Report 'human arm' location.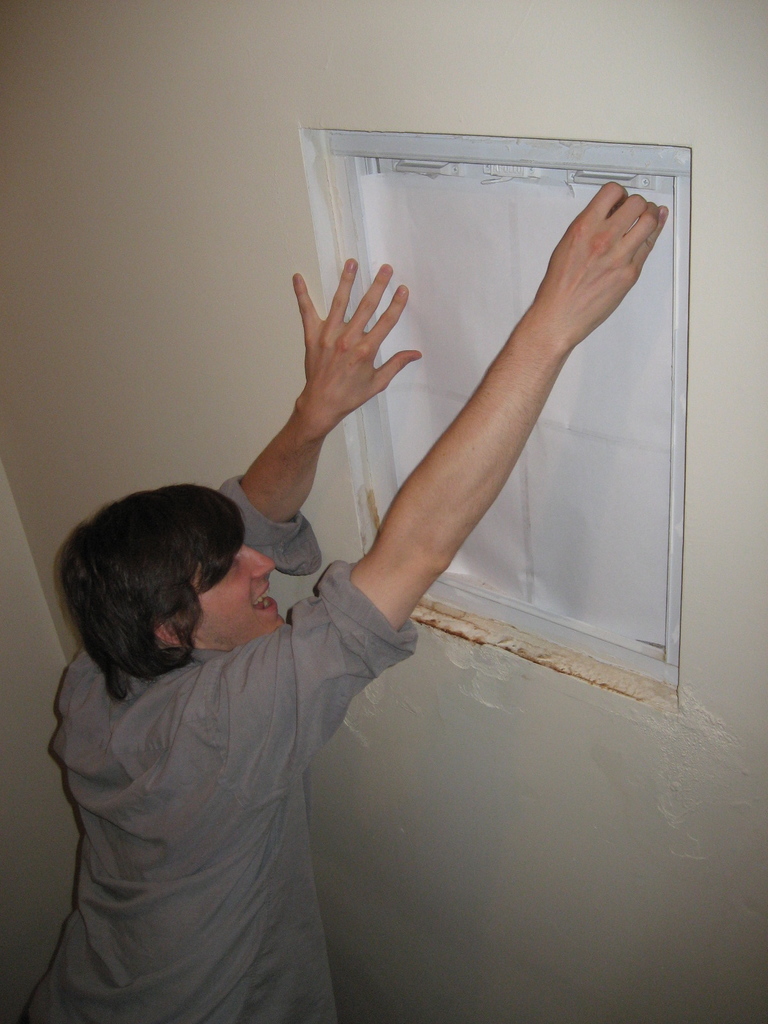
Report: (x1=212, y1=248, x2=424, y2=575).
